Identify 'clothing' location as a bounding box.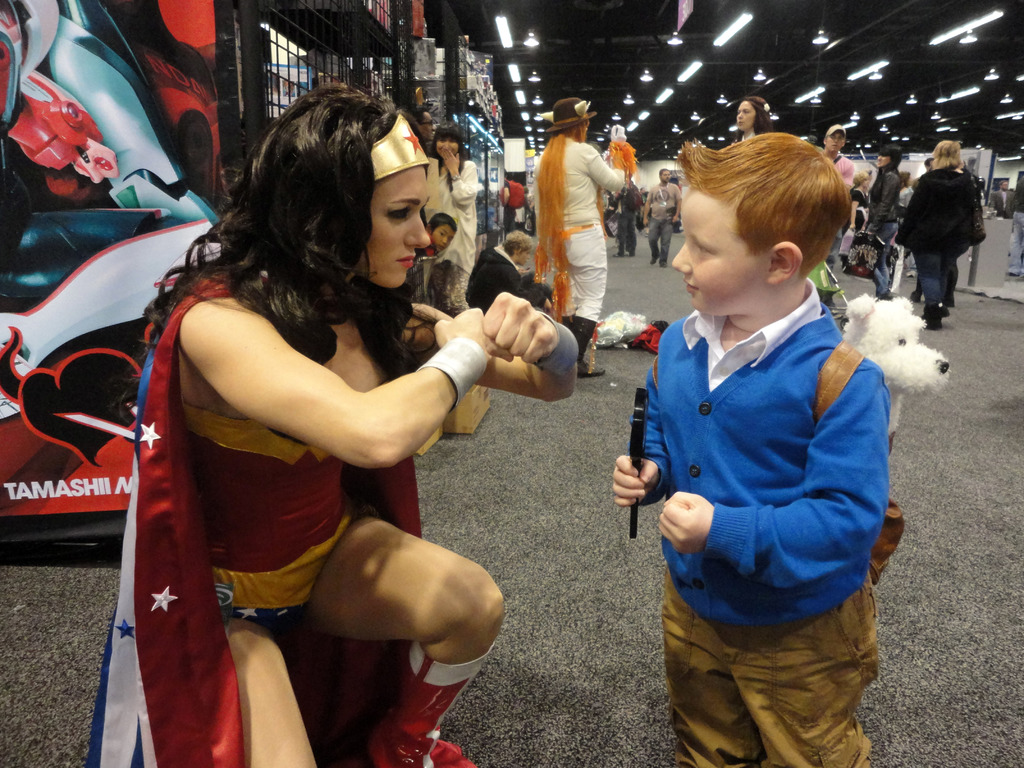
[left=94, top=255, right=431, bottom=767].
